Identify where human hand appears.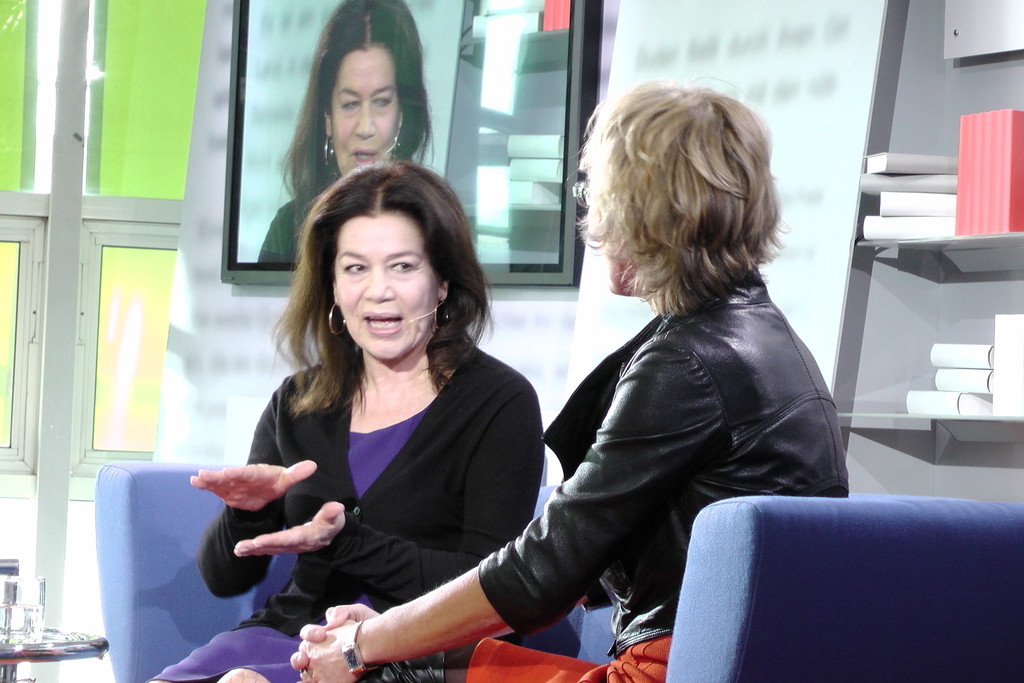
Appears at crop(289, 602, 380, 672).
